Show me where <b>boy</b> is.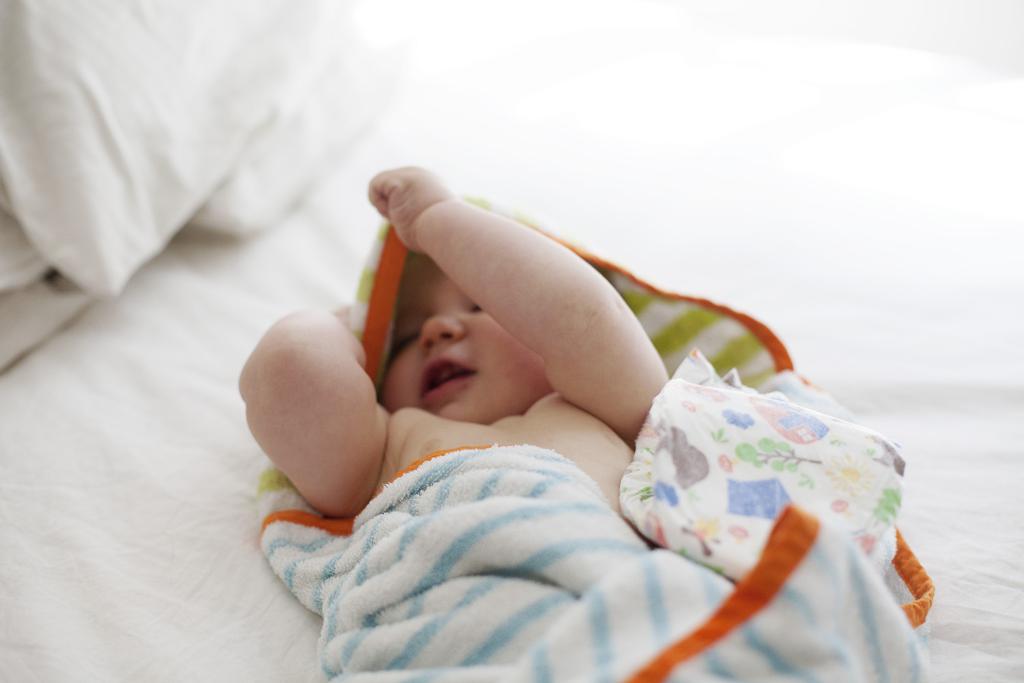
<b>boy</b> is at rect(230, 155, 681, 682).
